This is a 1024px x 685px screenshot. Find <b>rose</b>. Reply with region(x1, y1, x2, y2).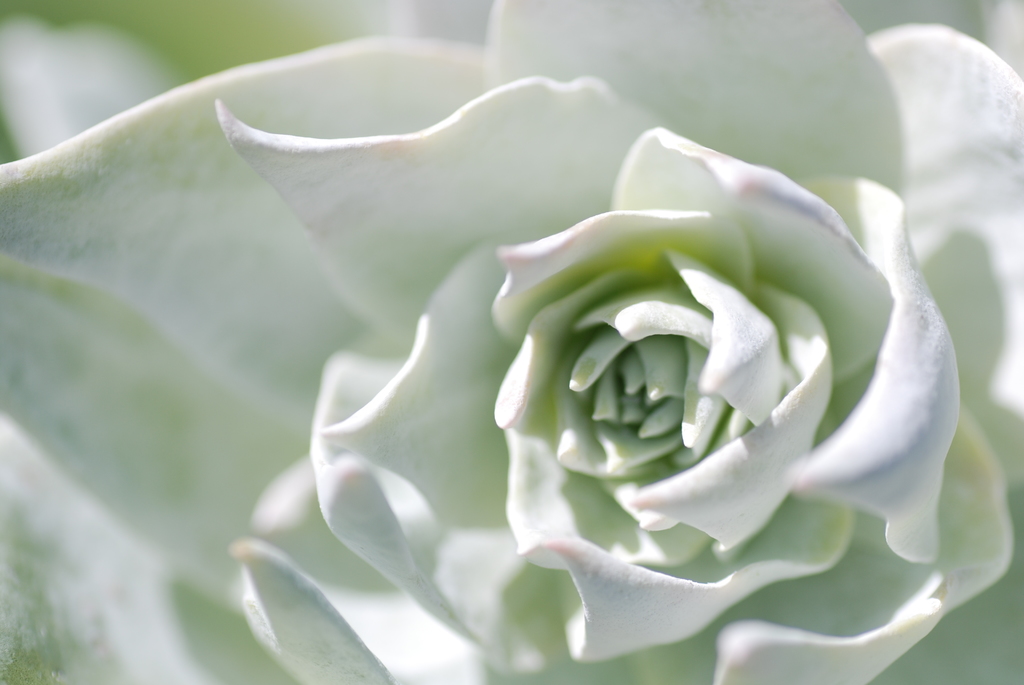
region(3, 0, 1023, 684).
